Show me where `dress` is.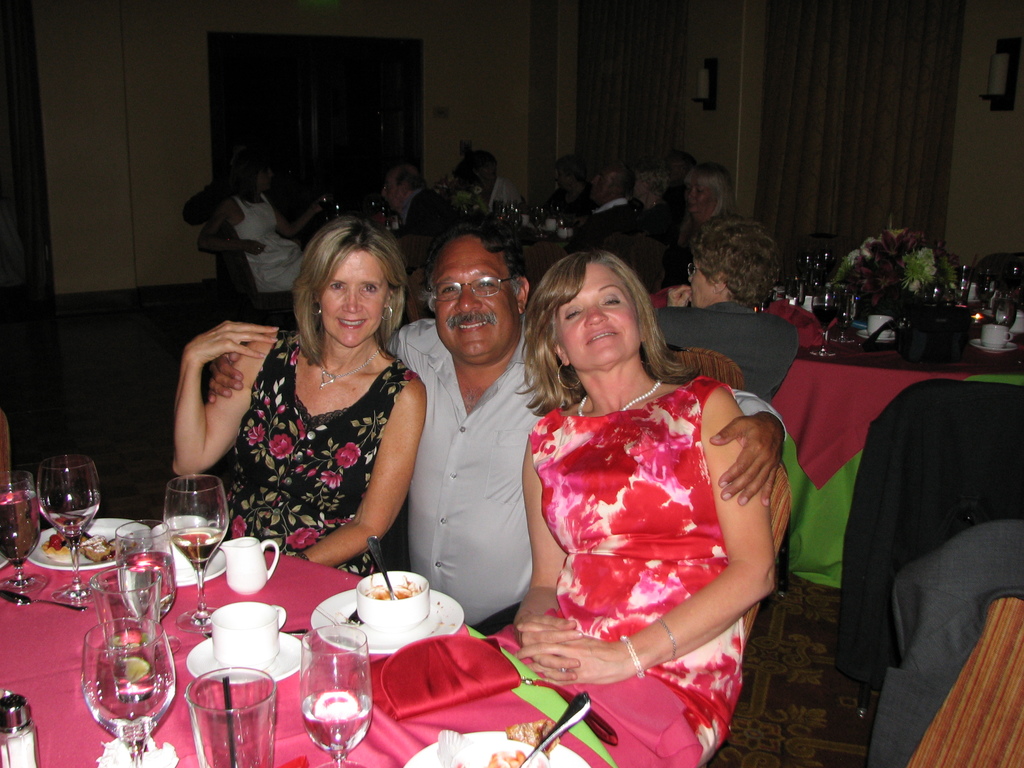
`dress` is at (223,328,420,576).
